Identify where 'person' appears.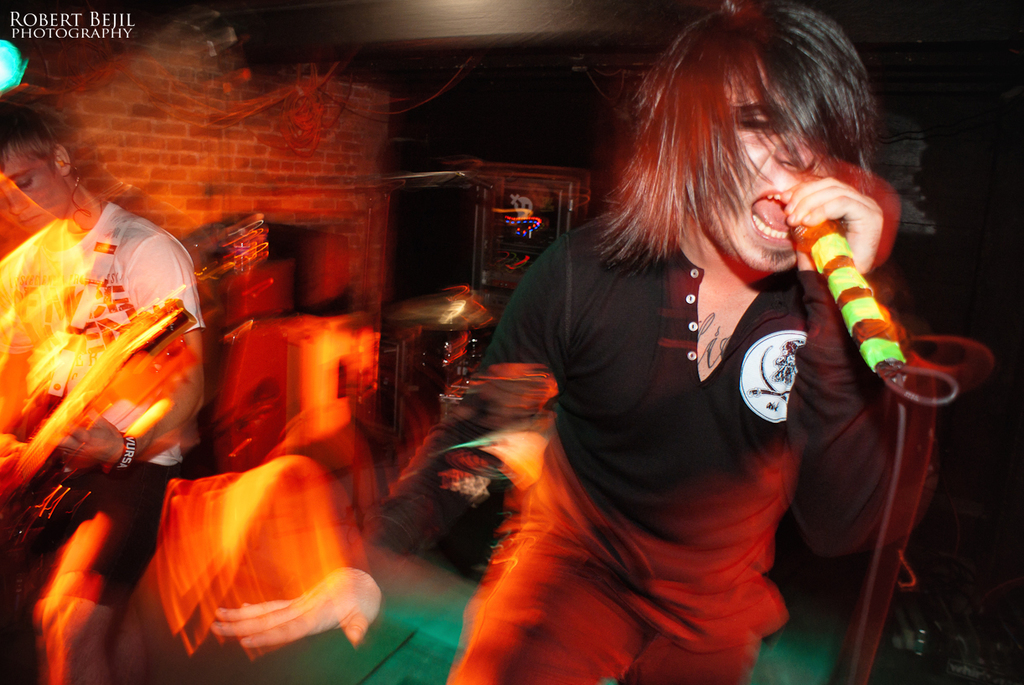
Appears at rect(445, 0, 910, 684).
